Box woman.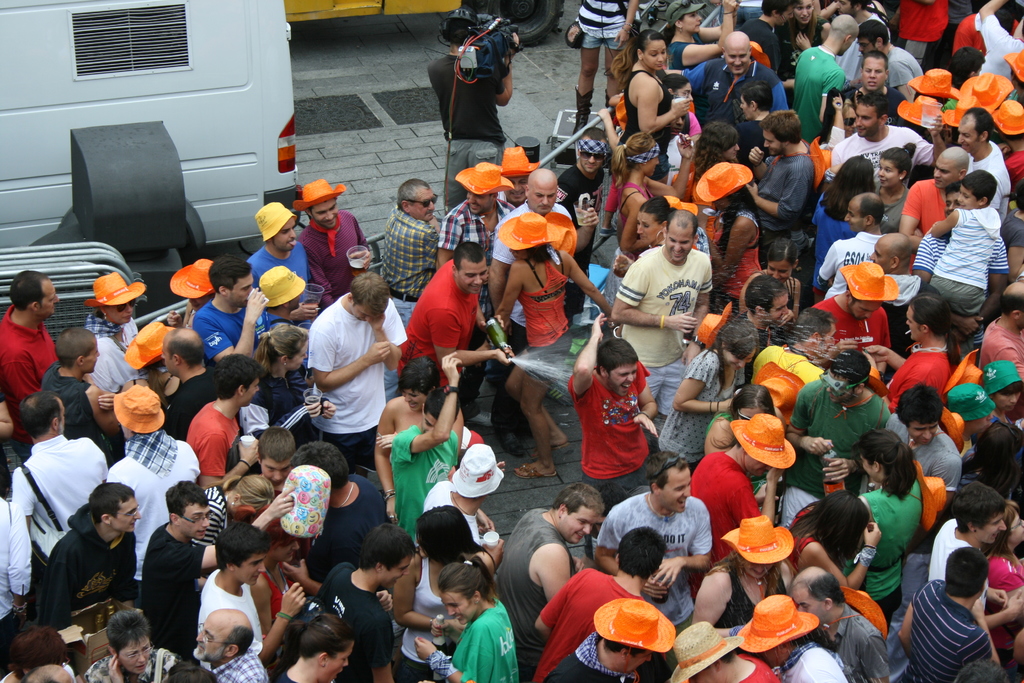
602,26,693,239.
